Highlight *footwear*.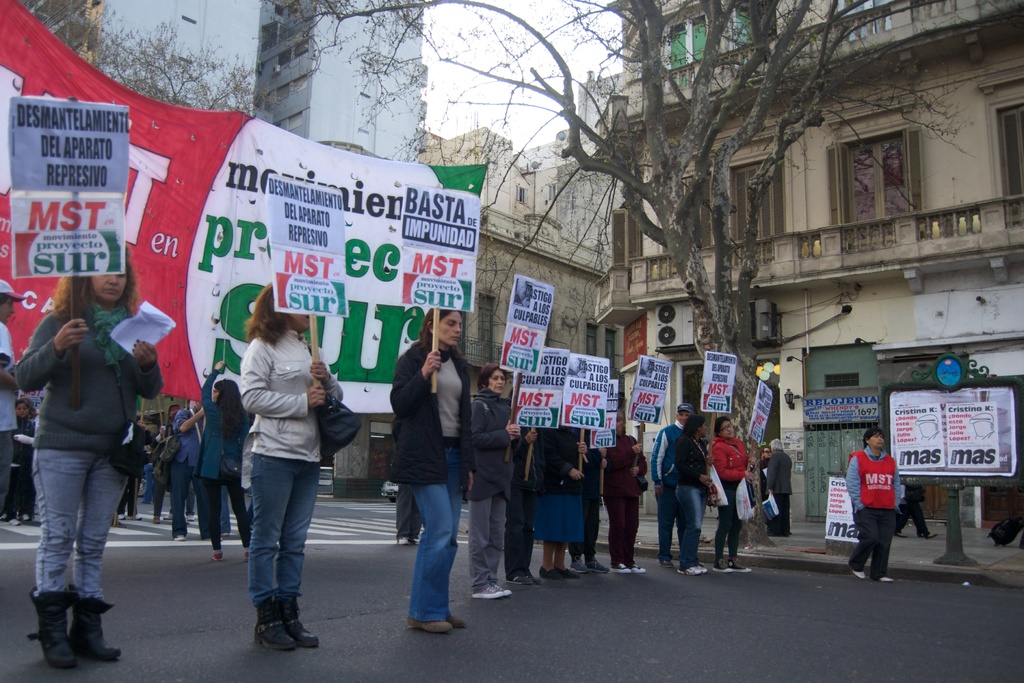
Highlighted region: pyautogui.locateOnScreen(612, 560, 636, 574).
